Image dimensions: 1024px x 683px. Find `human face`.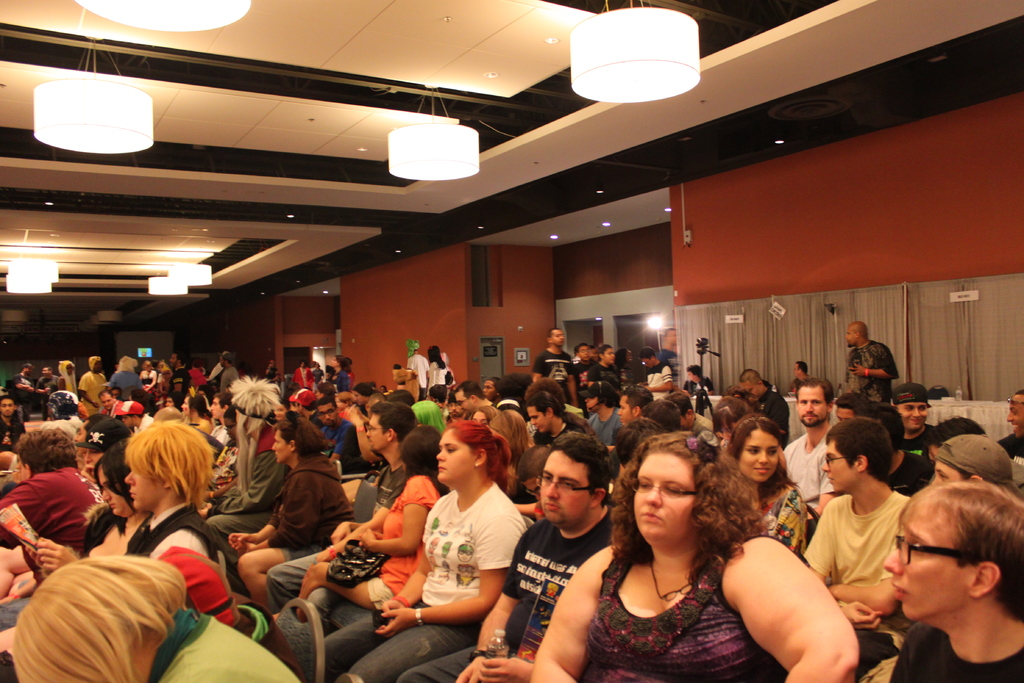
(x1=578, y1=347, x2=592, y2=360).
